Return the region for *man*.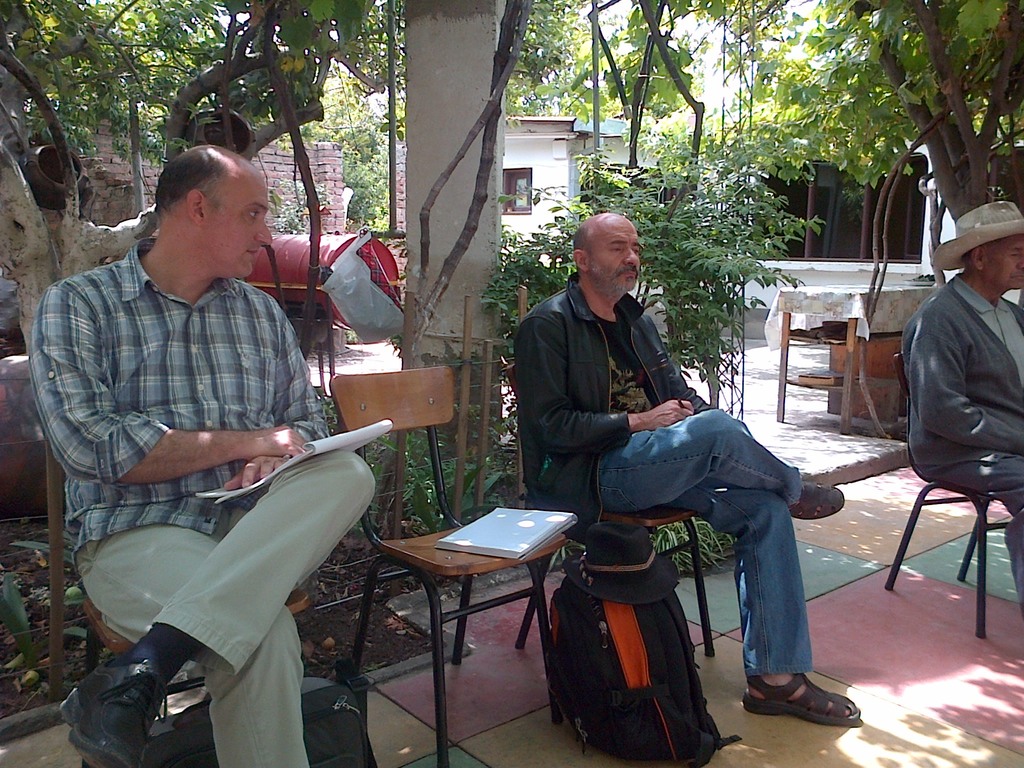
pyautogui.locateOnScreen(45, 100, 339, 745).
